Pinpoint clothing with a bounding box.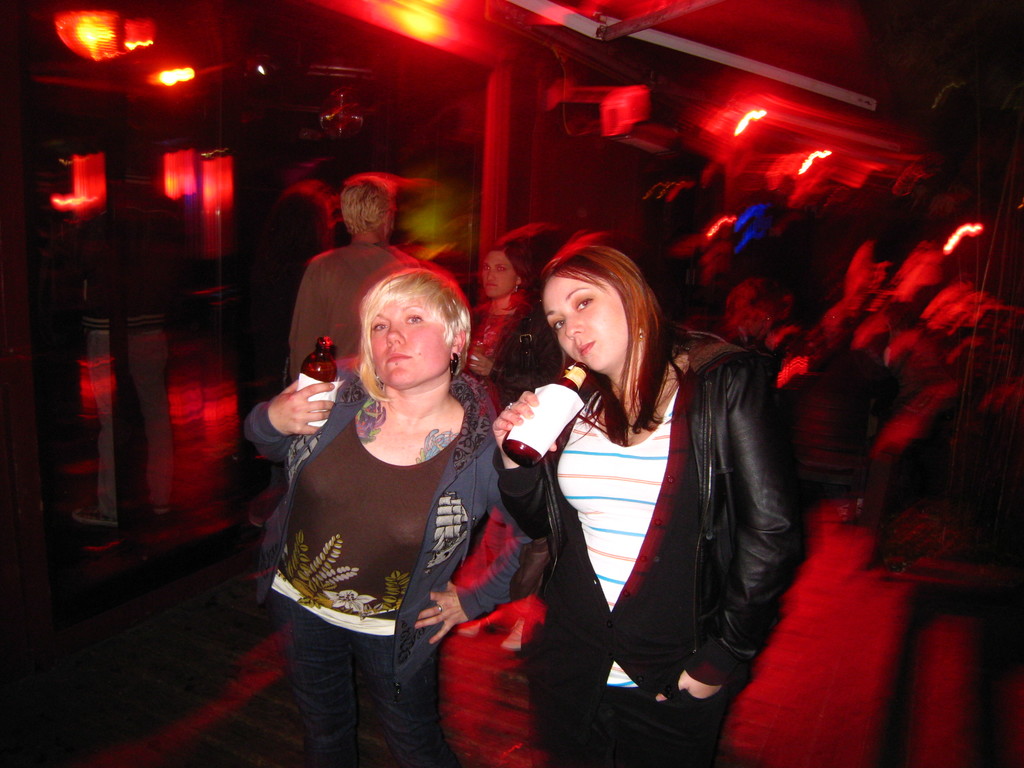
l=289, t=246, r=399, b=376.
